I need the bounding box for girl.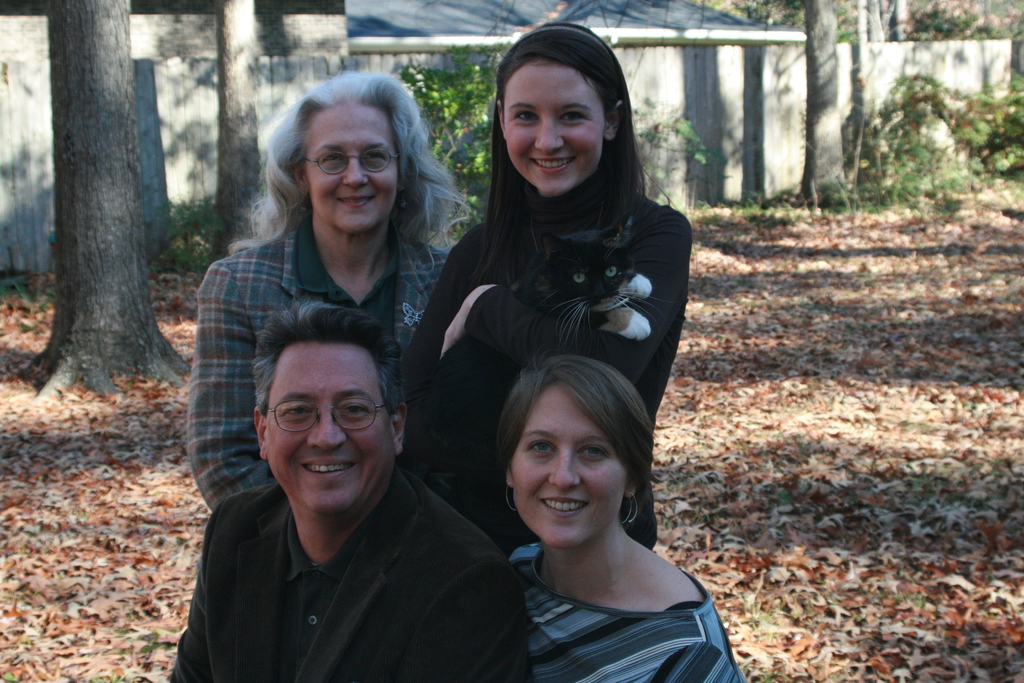
Here it is: {"x1": 492, "y1": 355, "x2": 747, "y2": 682}.
